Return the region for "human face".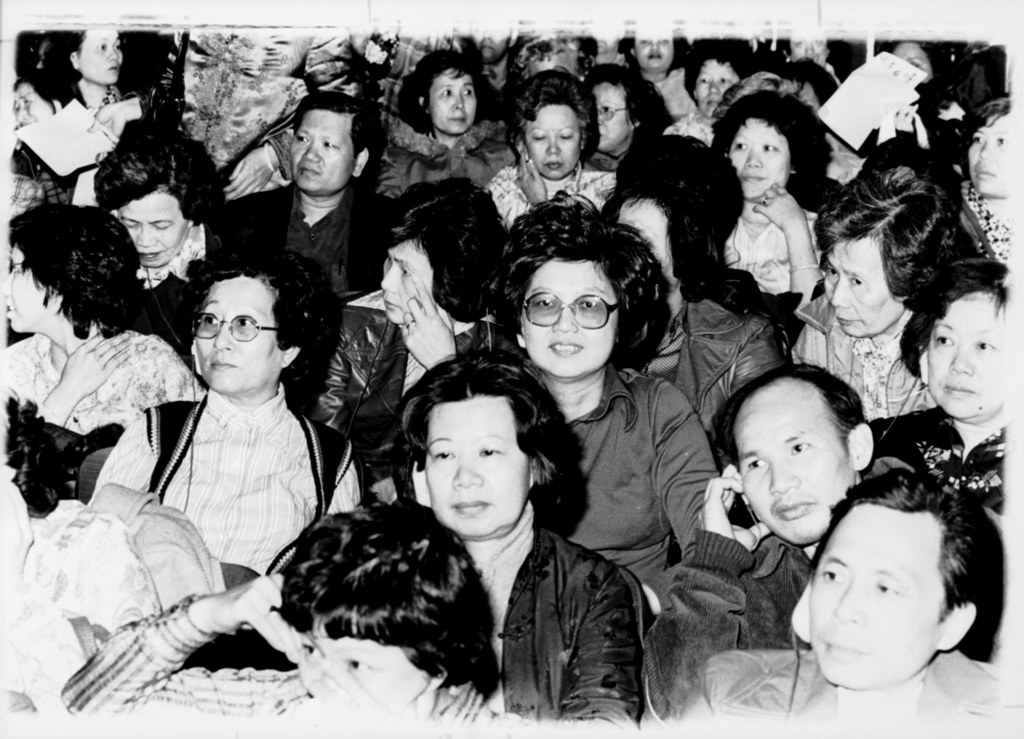
[x1=193, y1=272, x2=280, y2=396].
